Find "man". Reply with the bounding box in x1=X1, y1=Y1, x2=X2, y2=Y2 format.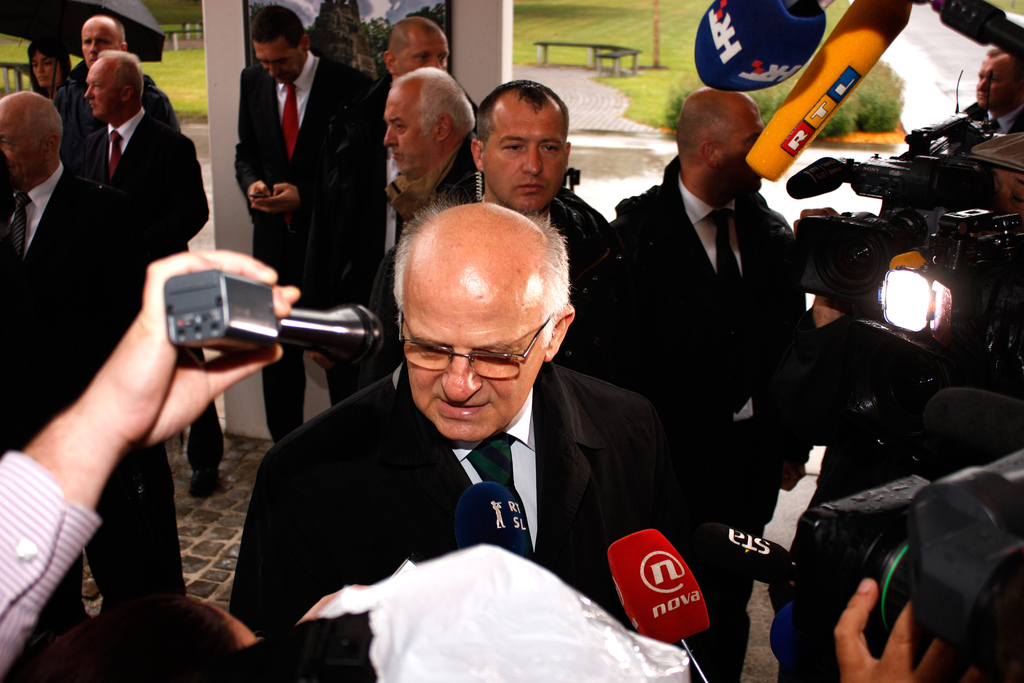
x1=0, y1=89, x2=189, y2=611.
